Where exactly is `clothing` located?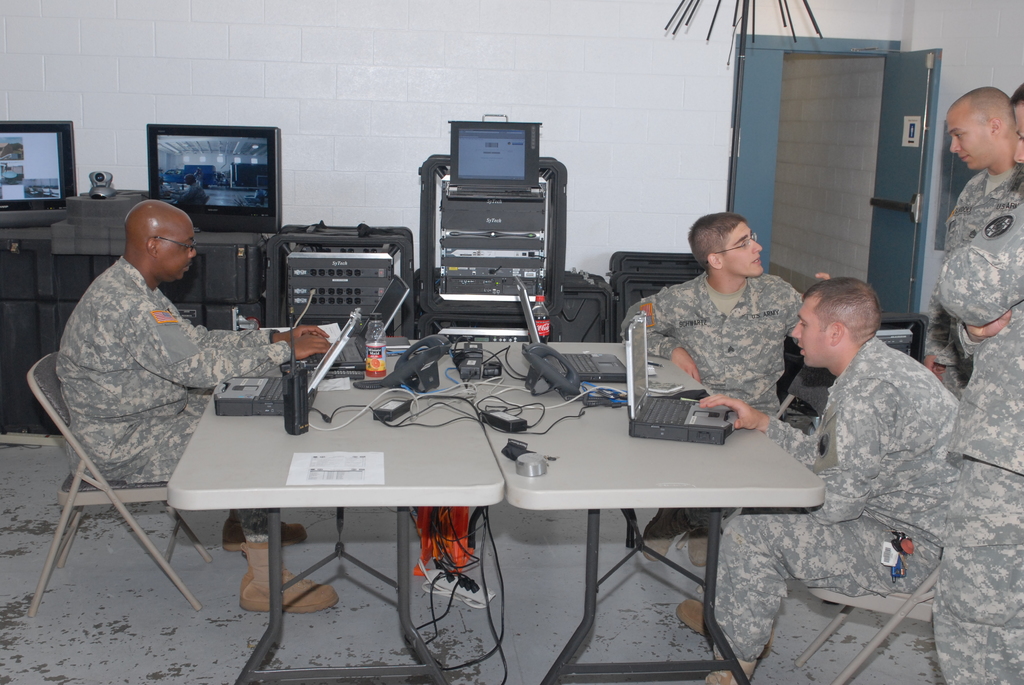
Its bounding box is 934/452/1023/682.
